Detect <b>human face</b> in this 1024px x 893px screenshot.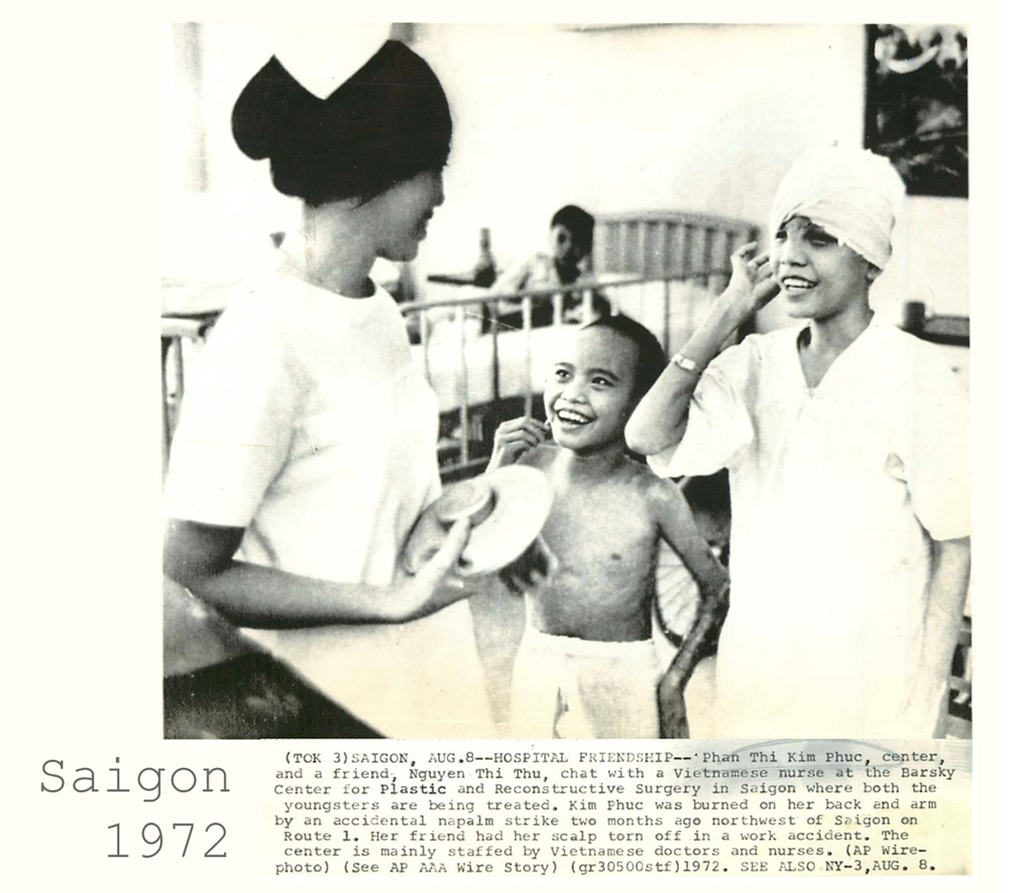
Detection: 548/219/589/267.
